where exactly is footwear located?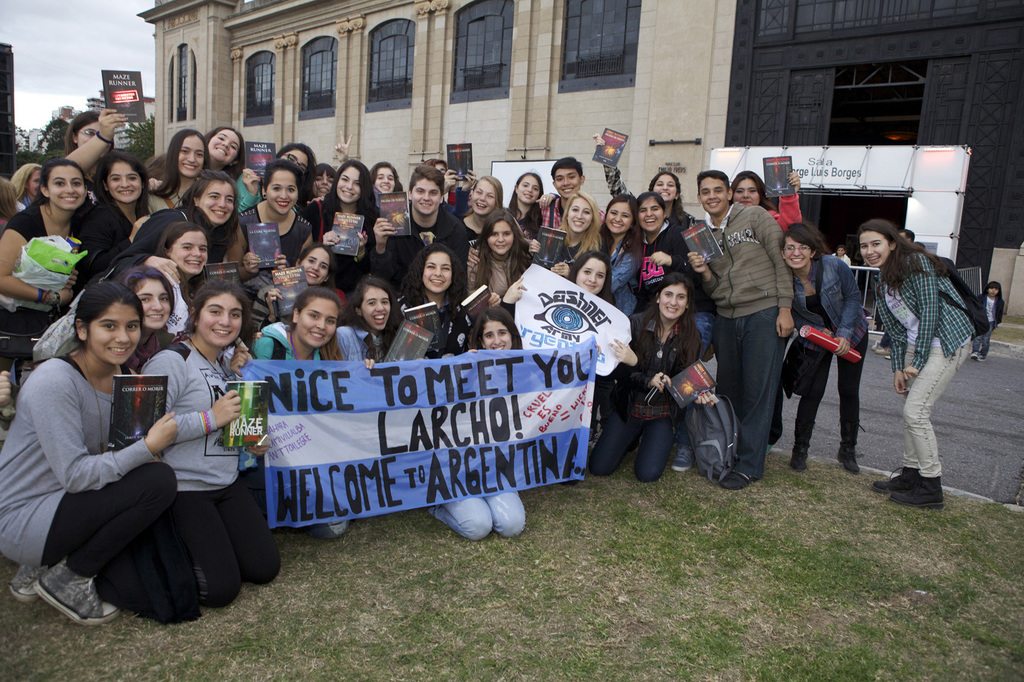
Its bounding box is l=981, t=352, r=987, b=363.
